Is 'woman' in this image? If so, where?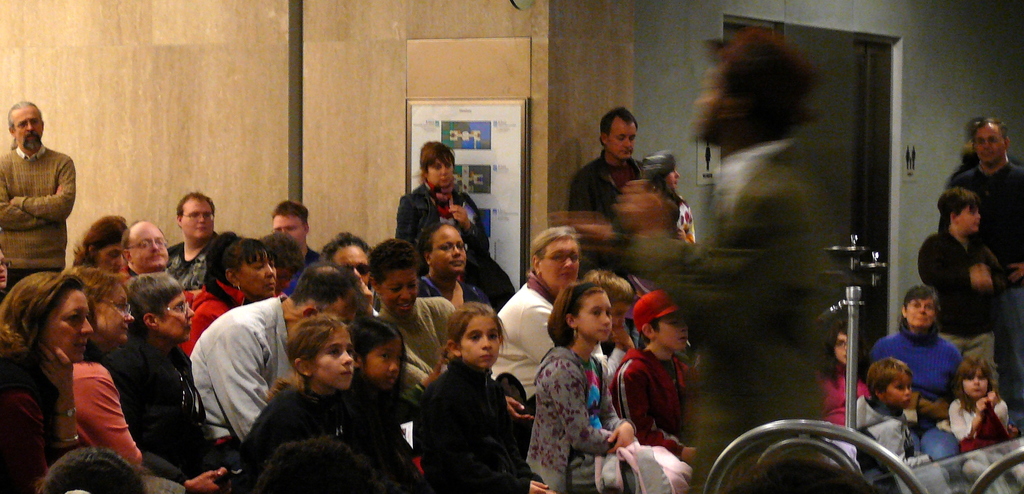
Yes, at crop(364, 236, 464, 392).
